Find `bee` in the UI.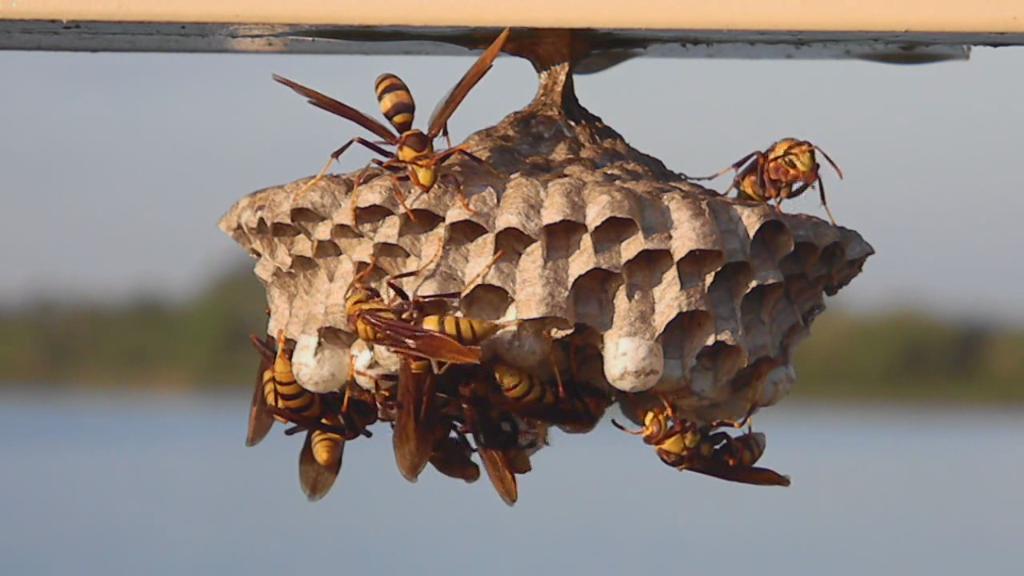
UI element at Rect(440, 393, 585, 507).
